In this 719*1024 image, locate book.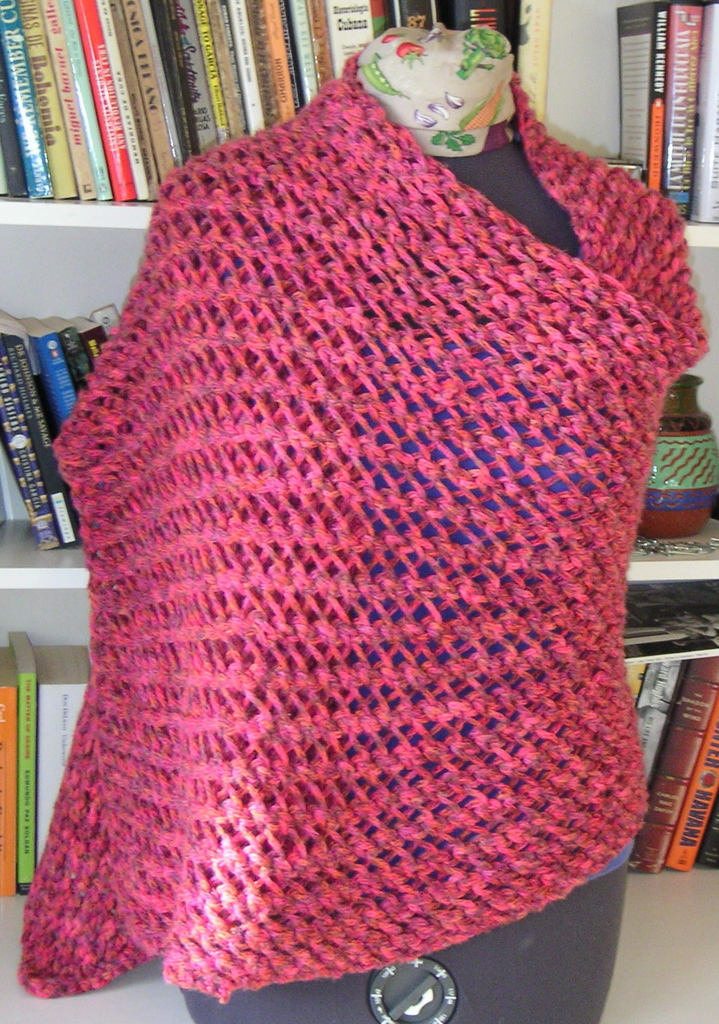
Bounding box: {"left": 628, "top": 655, "right": 650, "bottom": 713}.
